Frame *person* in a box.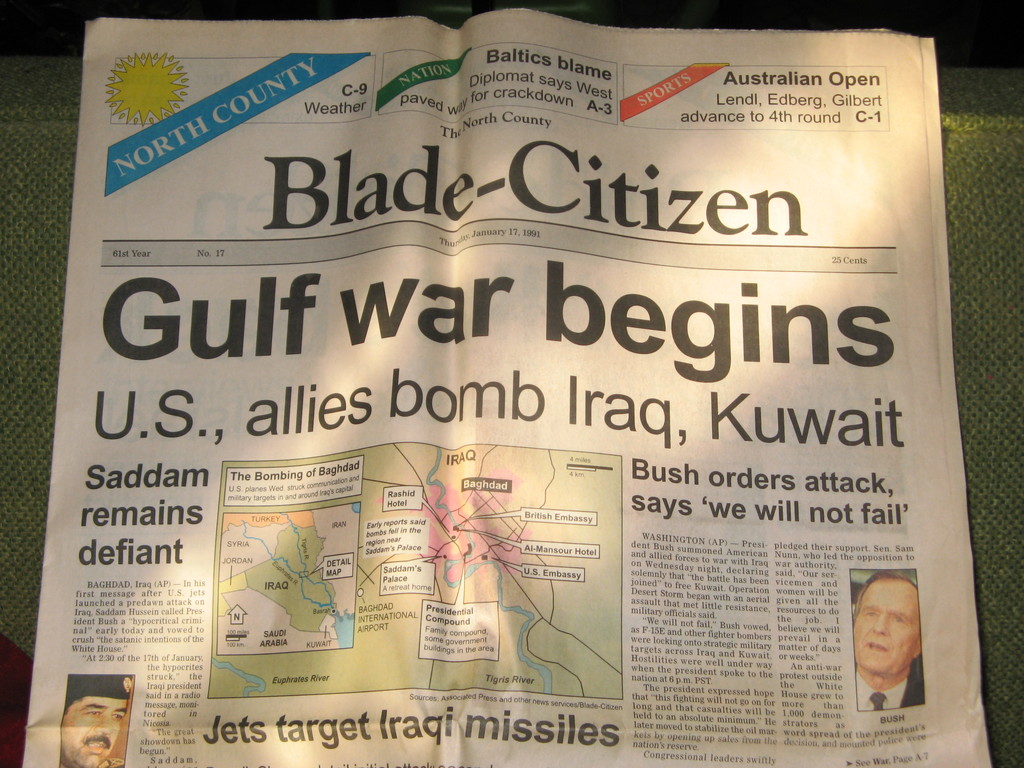
63 675 129 767.
